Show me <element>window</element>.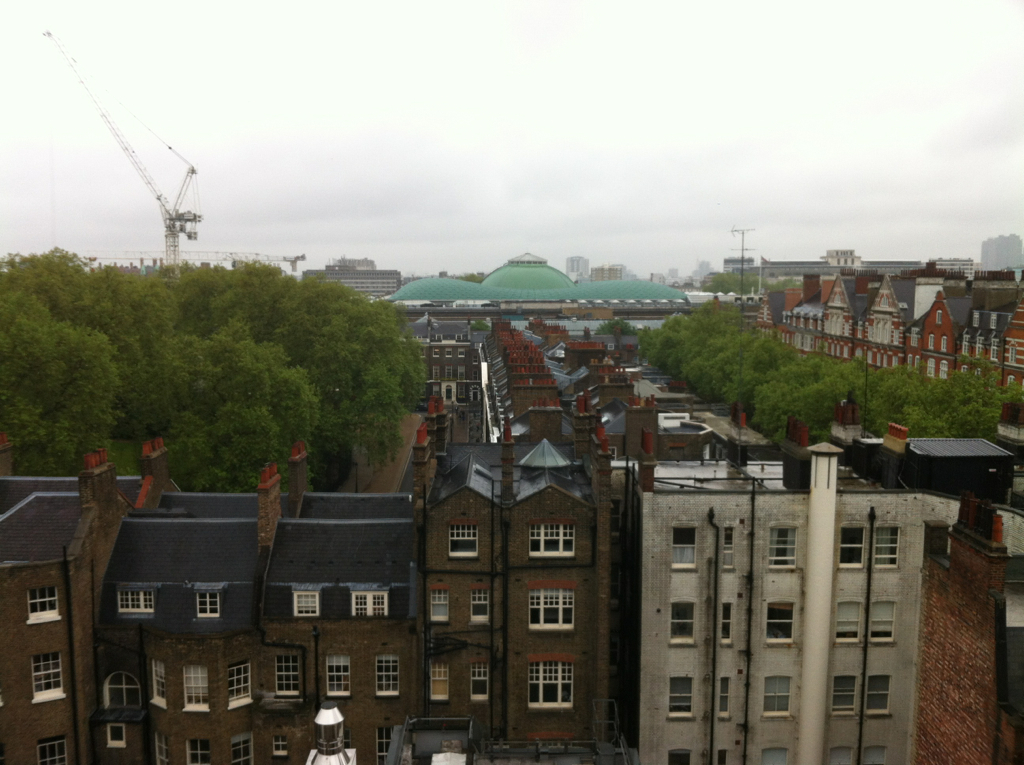
<element>window</element> is here: {"left": 668, "top": 600, "right": 695, "bottom": 647}.
